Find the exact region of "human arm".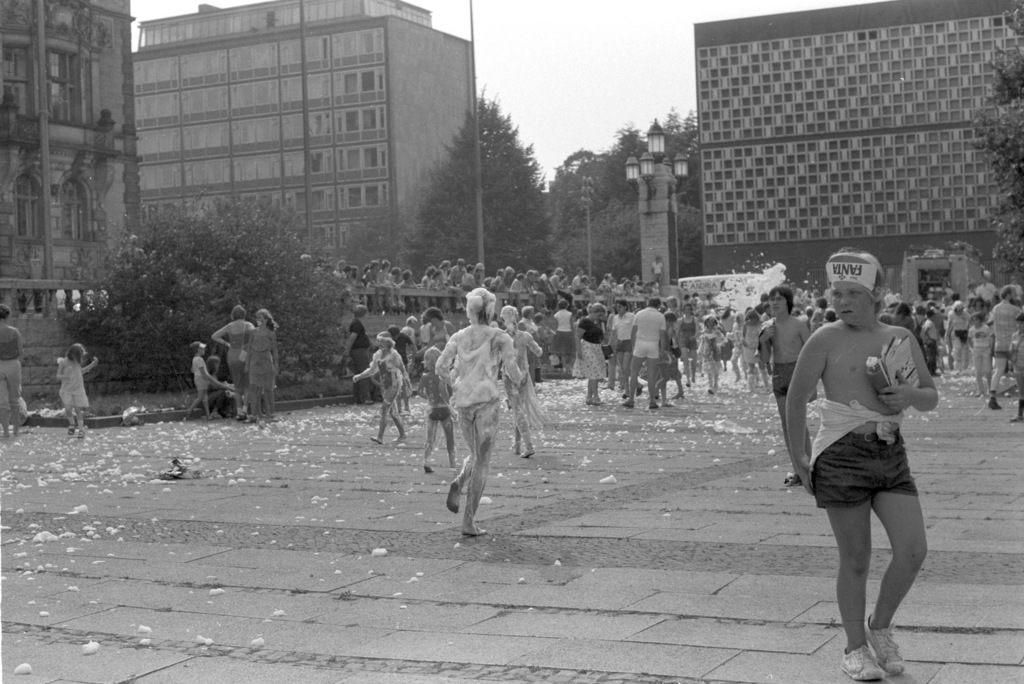
Exact region: <box>497,333,527,385</box>.
